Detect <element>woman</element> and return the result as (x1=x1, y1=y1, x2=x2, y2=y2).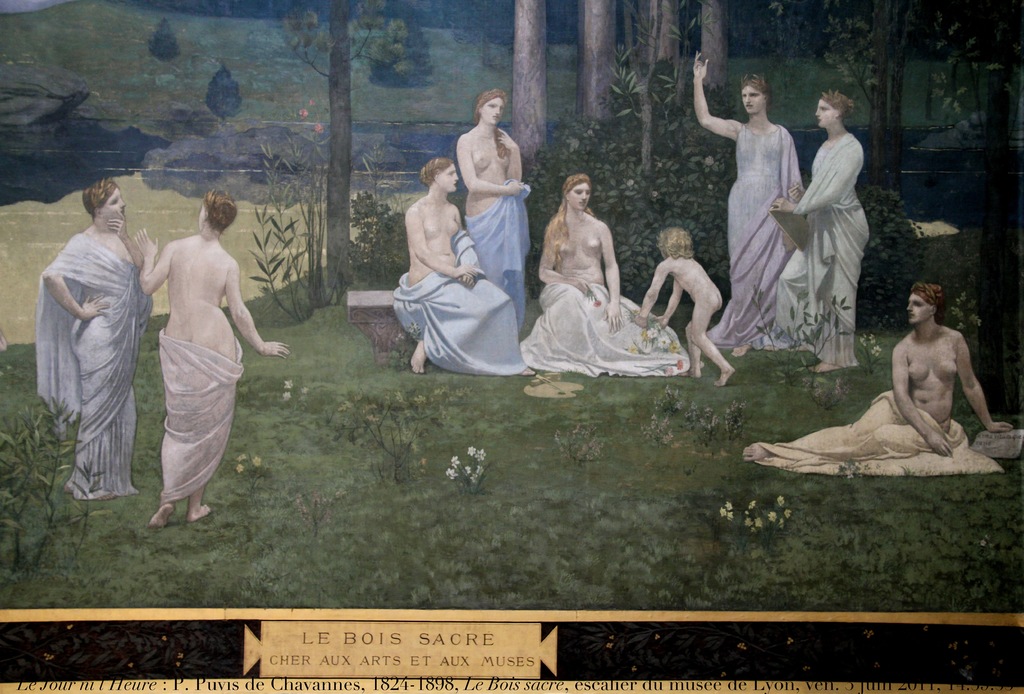
(x1=451, y1=88, x2=530, y2=341).
